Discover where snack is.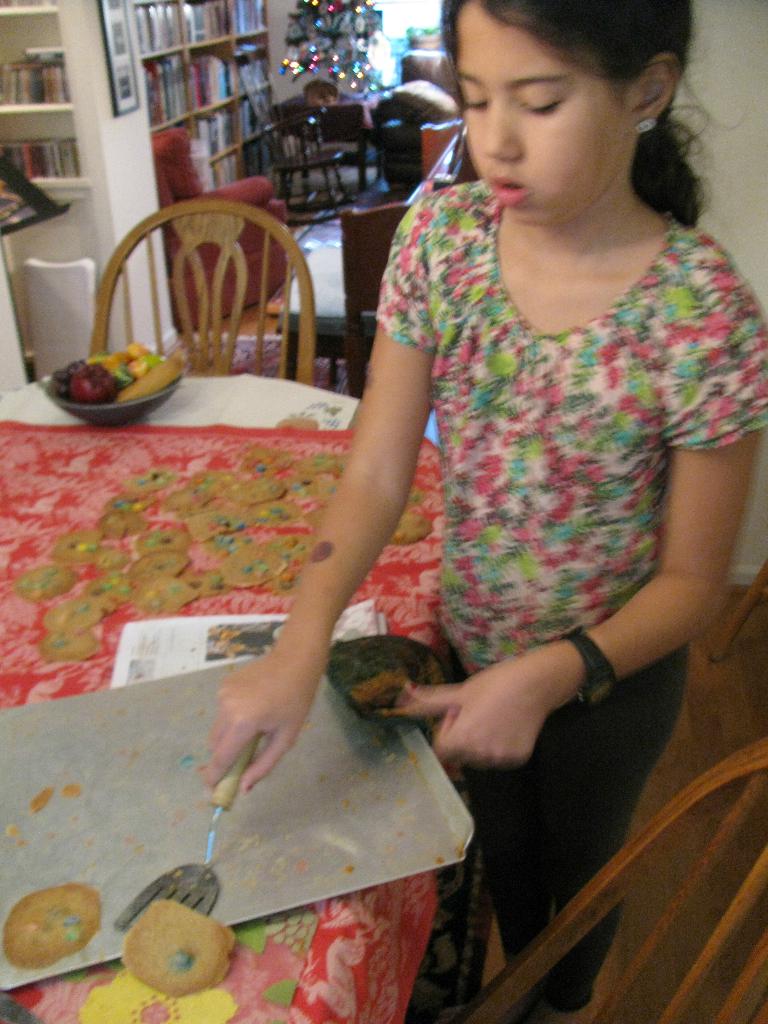
Discovered at <bbox>190, 504, 248, 540</bbox>.
